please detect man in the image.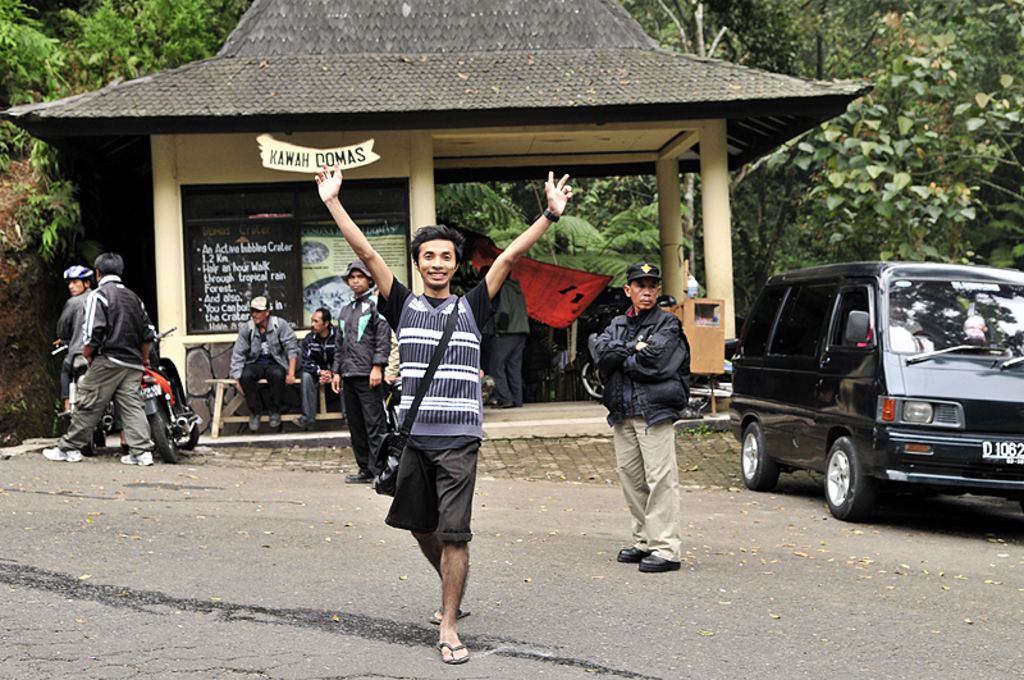
bbox=(51, 263, 95, 416).
